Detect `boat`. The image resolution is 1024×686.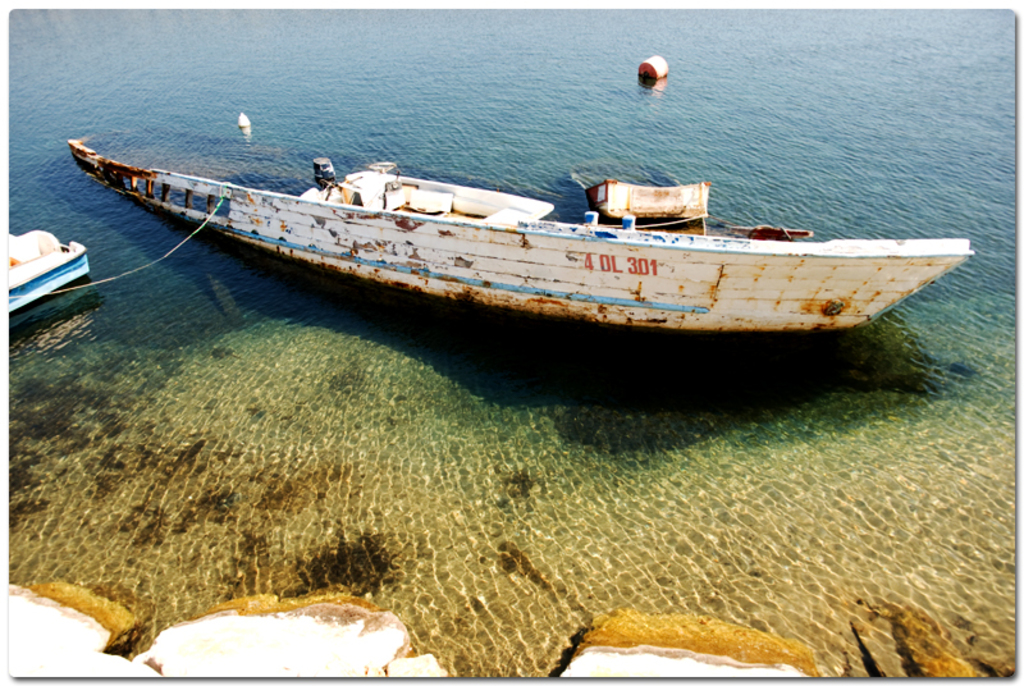
detection(10, 227, 93, 314).
